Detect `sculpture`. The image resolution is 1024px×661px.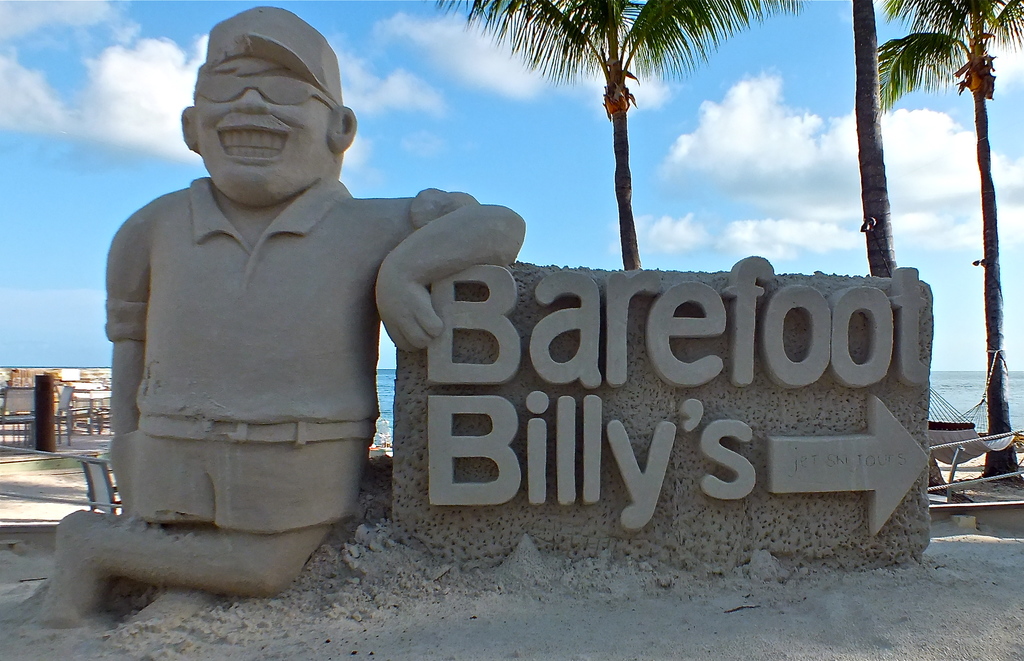
pyautogui.locateOnScreen(86, 19, 527, 591).
